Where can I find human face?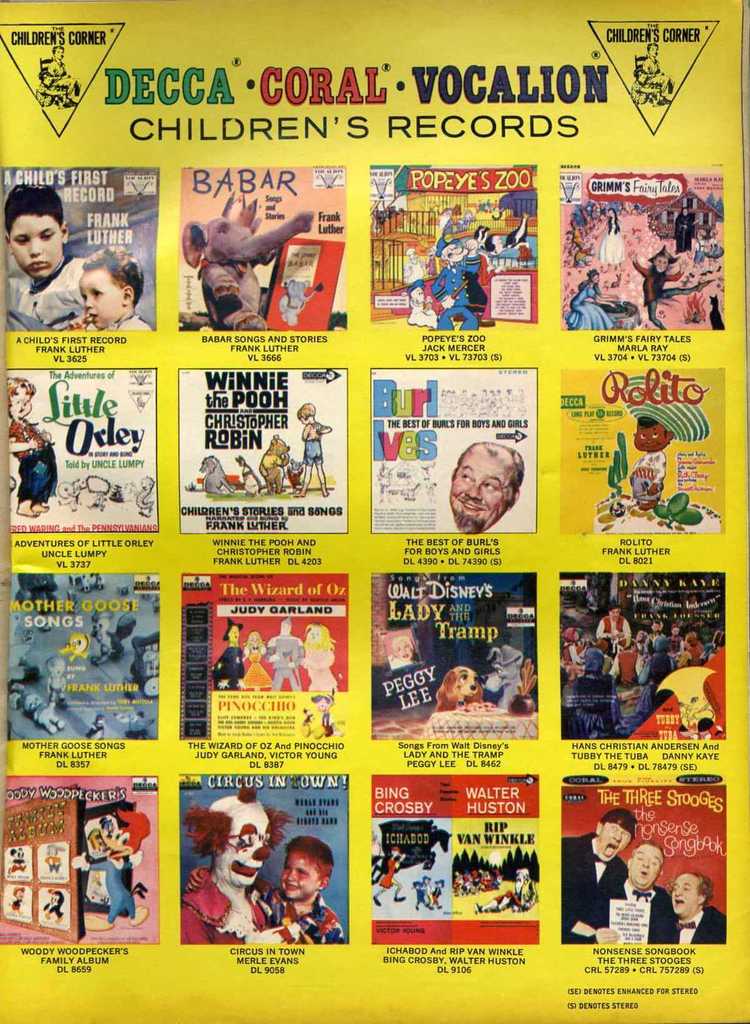
You can find it at 283, 854, 314, 900.
